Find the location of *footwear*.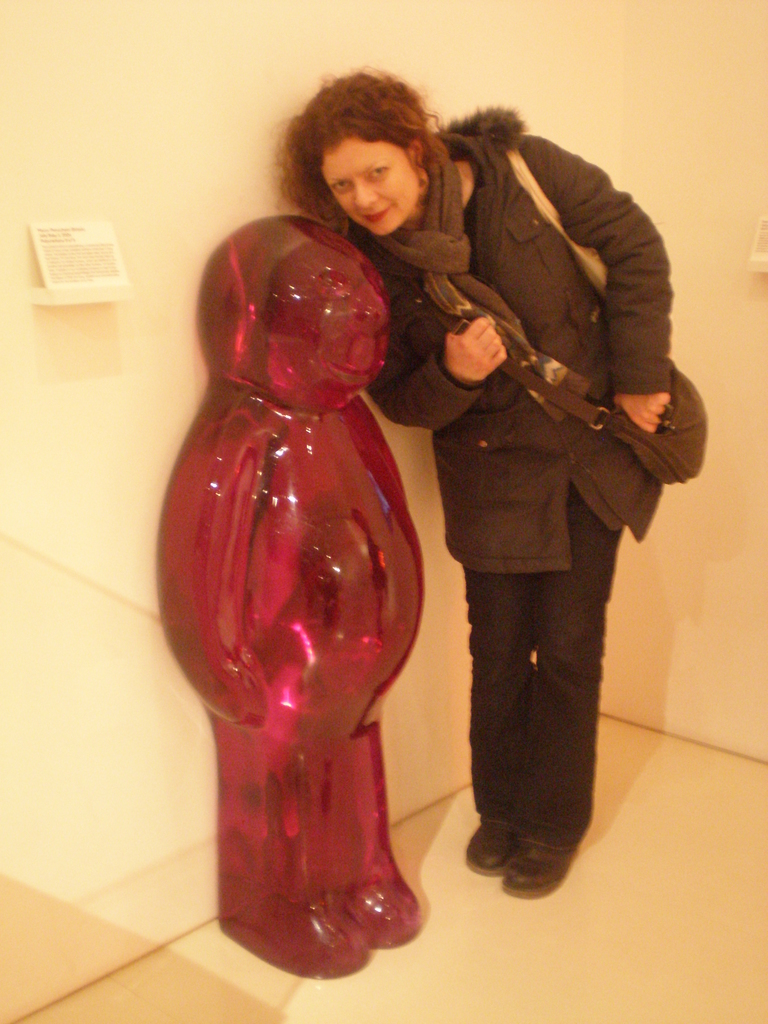
Location: (499, 829, 572, 895).
